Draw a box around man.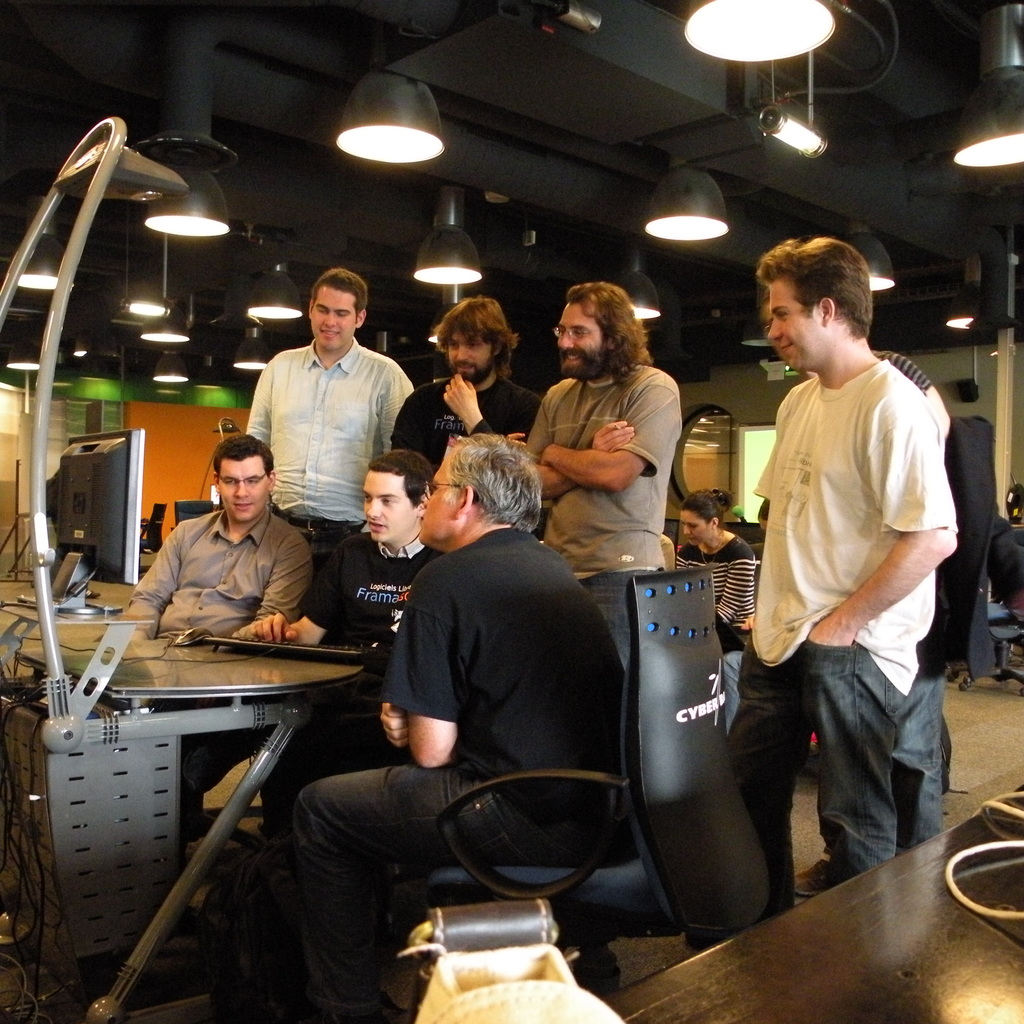
locate(396, 285, 548, 476).
